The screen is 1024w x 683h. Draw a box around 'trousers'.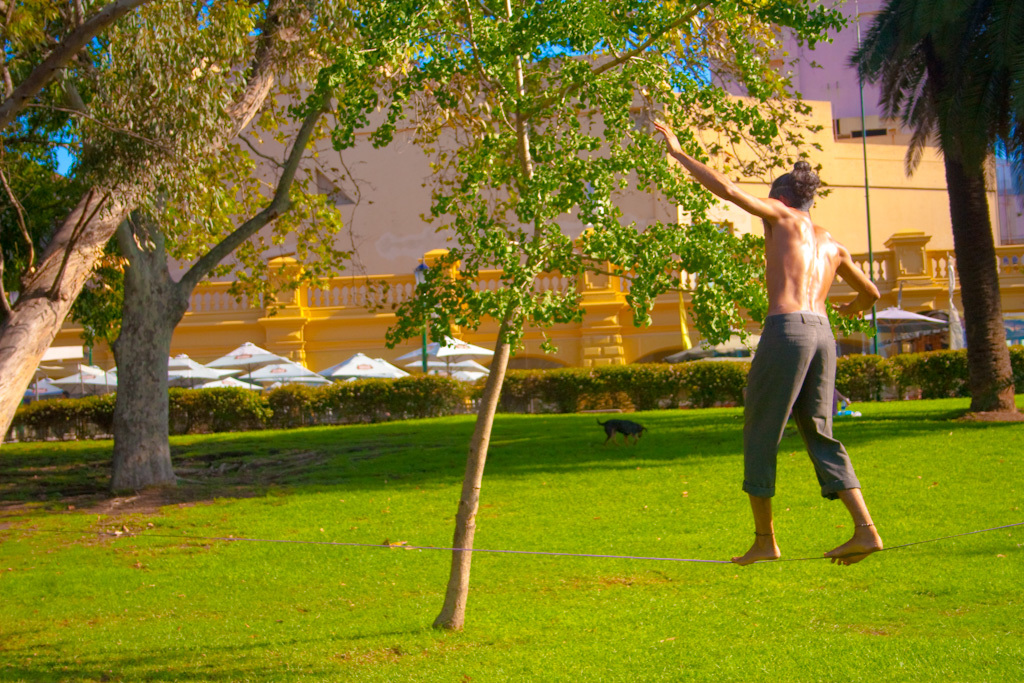
l=747, t=318, r=867, b=542.
